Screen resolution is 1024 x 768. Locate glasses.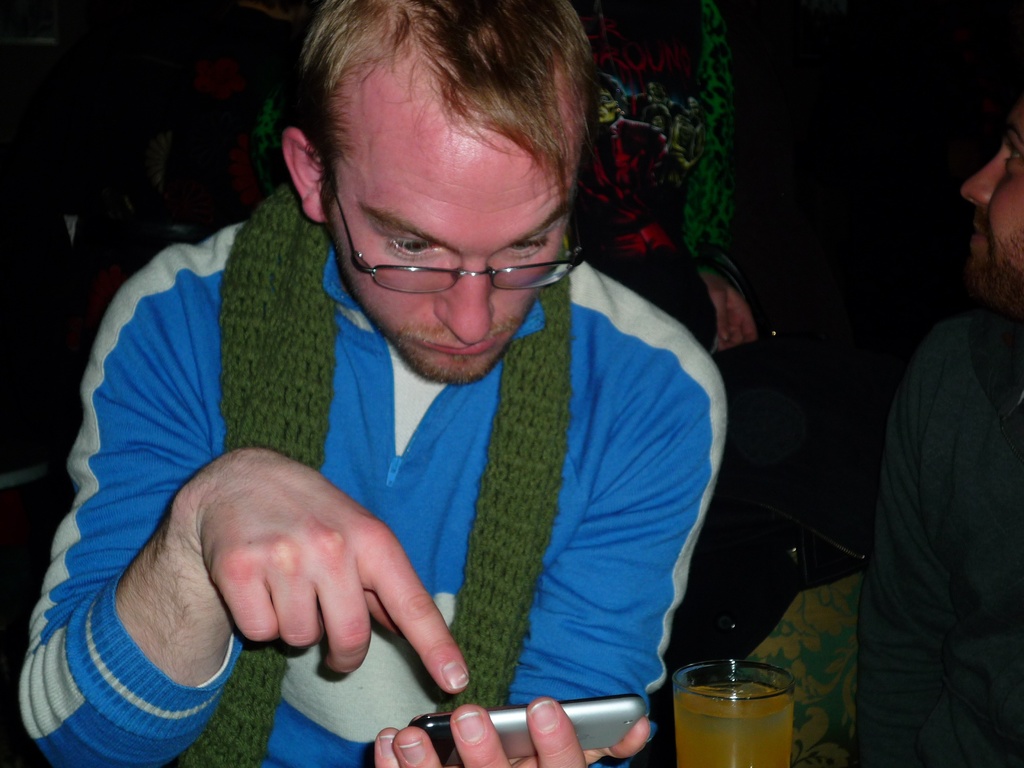
detection(317, 211, 572, 303).
